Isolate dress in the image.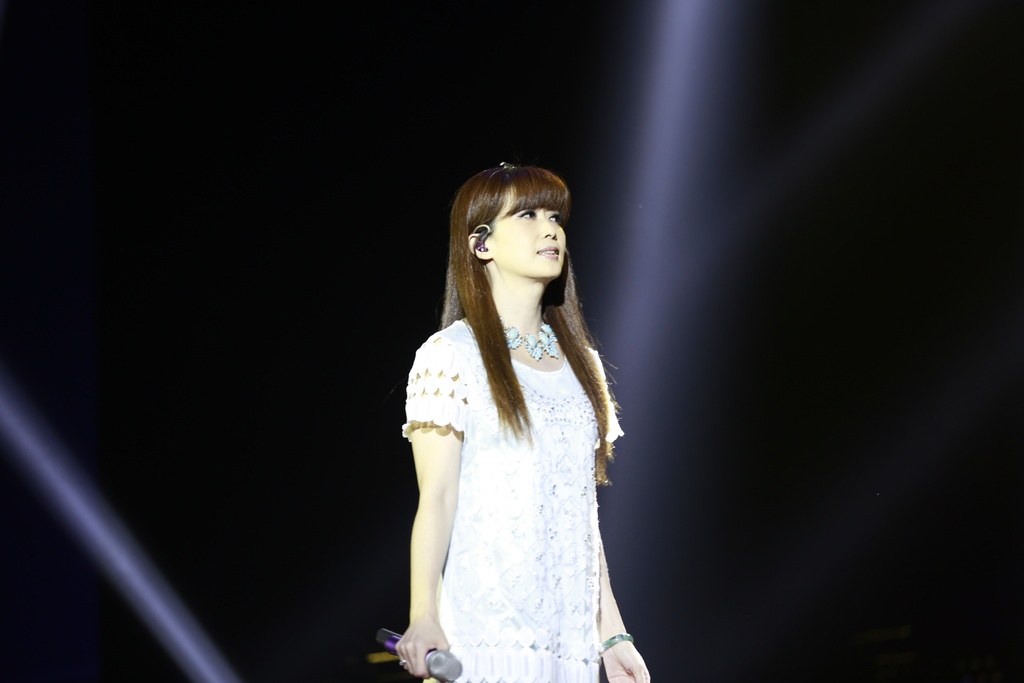
Isolated region: BBox(399, 319, 625, 682).
